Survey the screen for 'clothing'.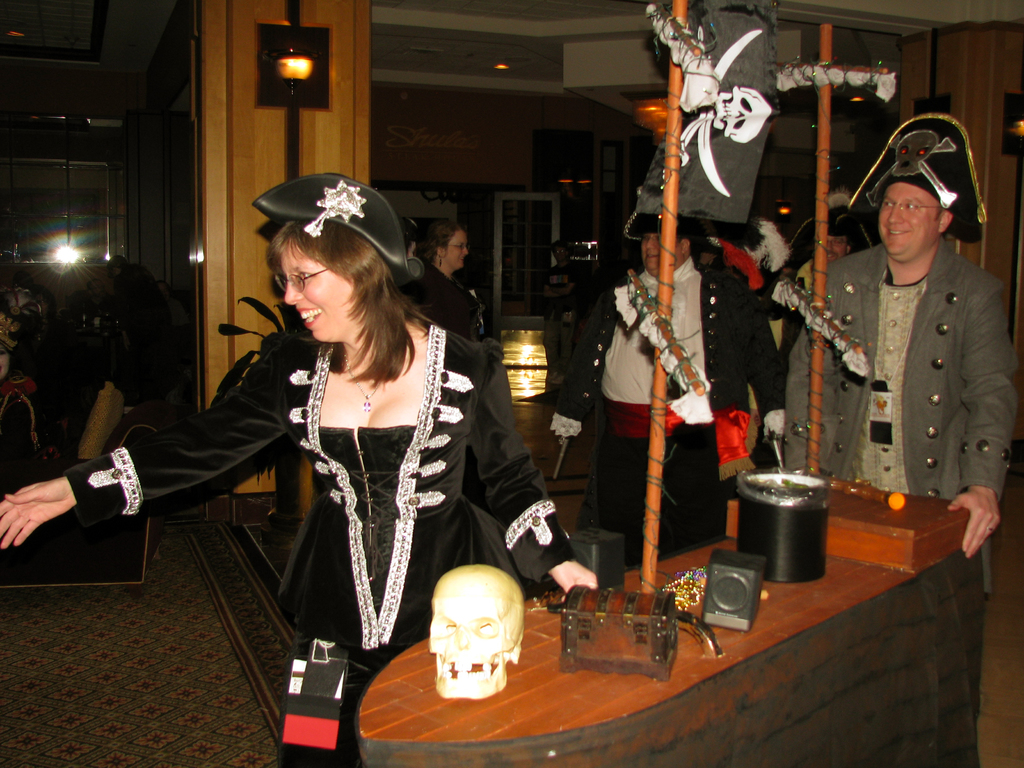
Survey found: 573 261 786 579.
